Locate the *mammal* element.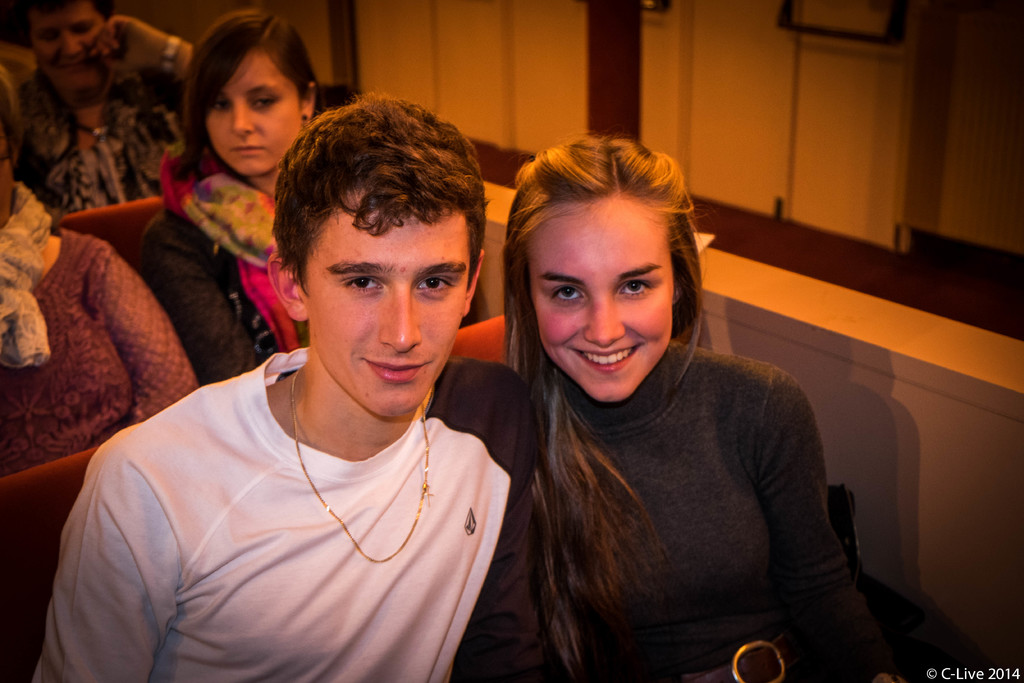
Element bbox: region(0, 63, 198, 478).
